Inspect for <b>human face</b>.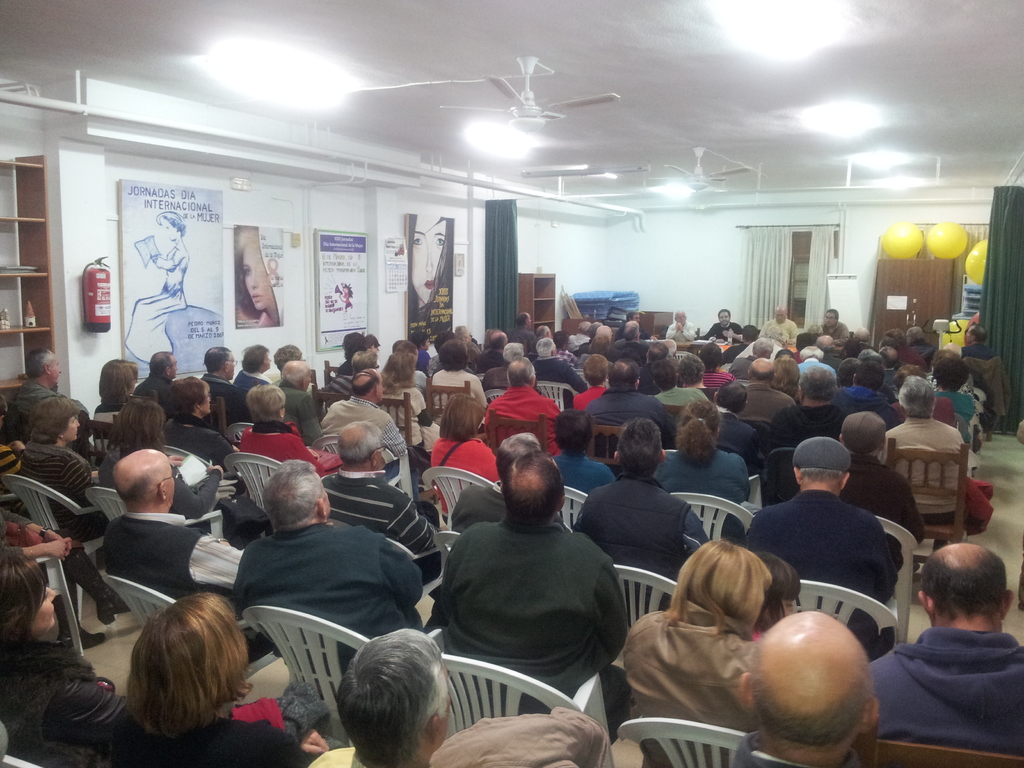
Inspection: select_region(718, 311, 730, 324).
